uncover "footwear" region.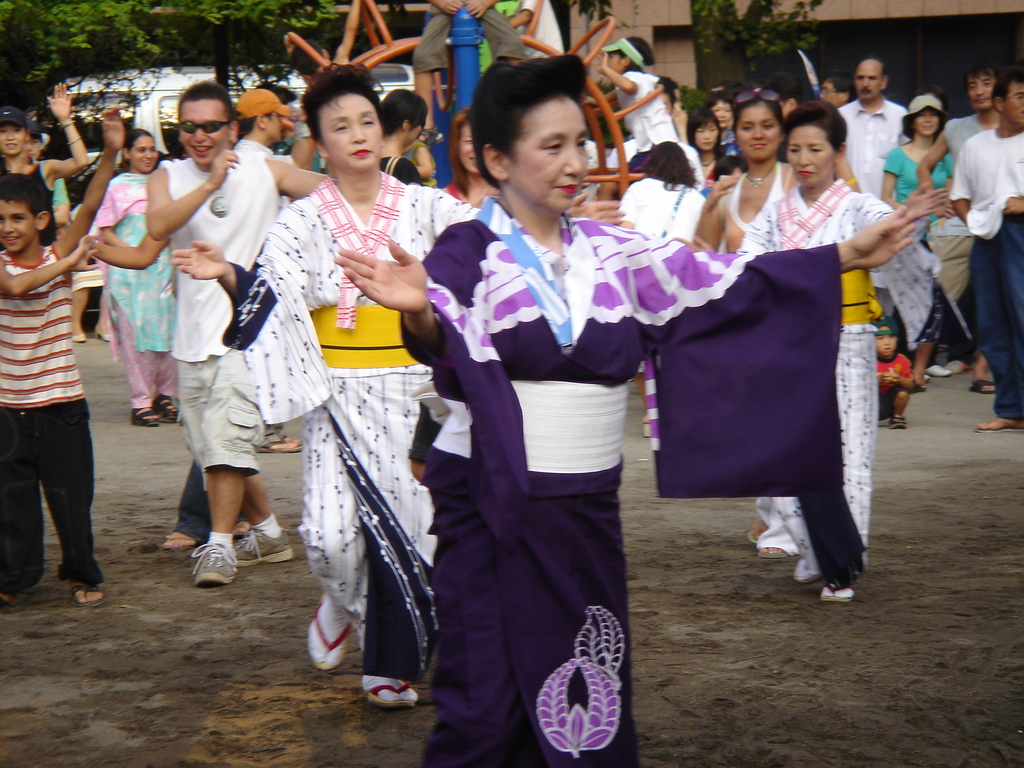
Uncovered: [71,579,107,611].
